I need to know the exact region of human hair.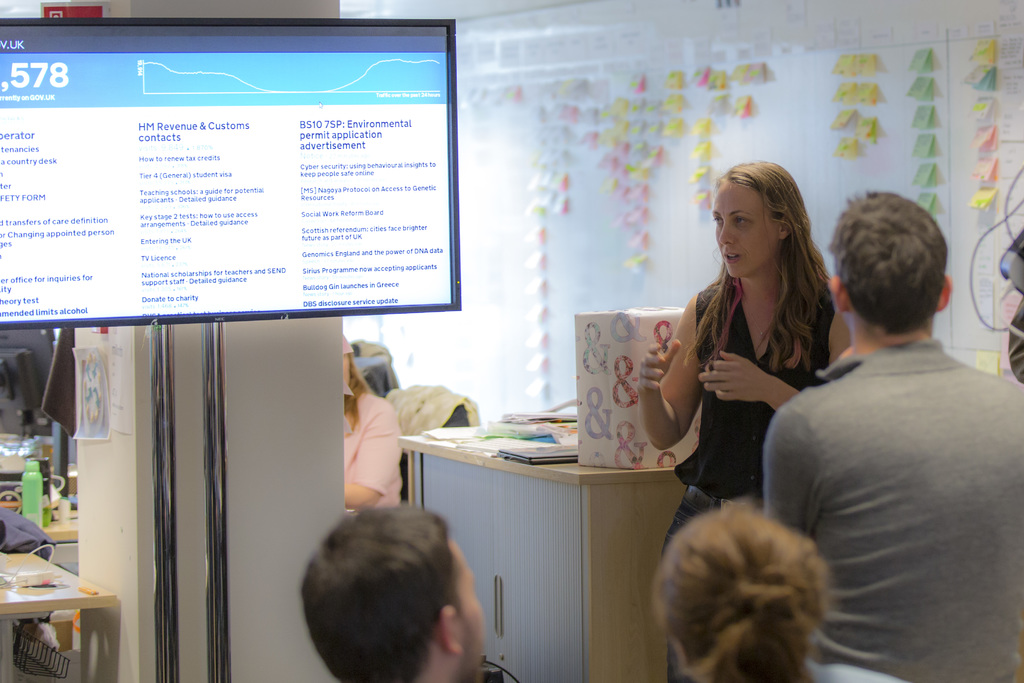
Region: pyautogui.locateOnScreen(678, 157, 834, 375).
